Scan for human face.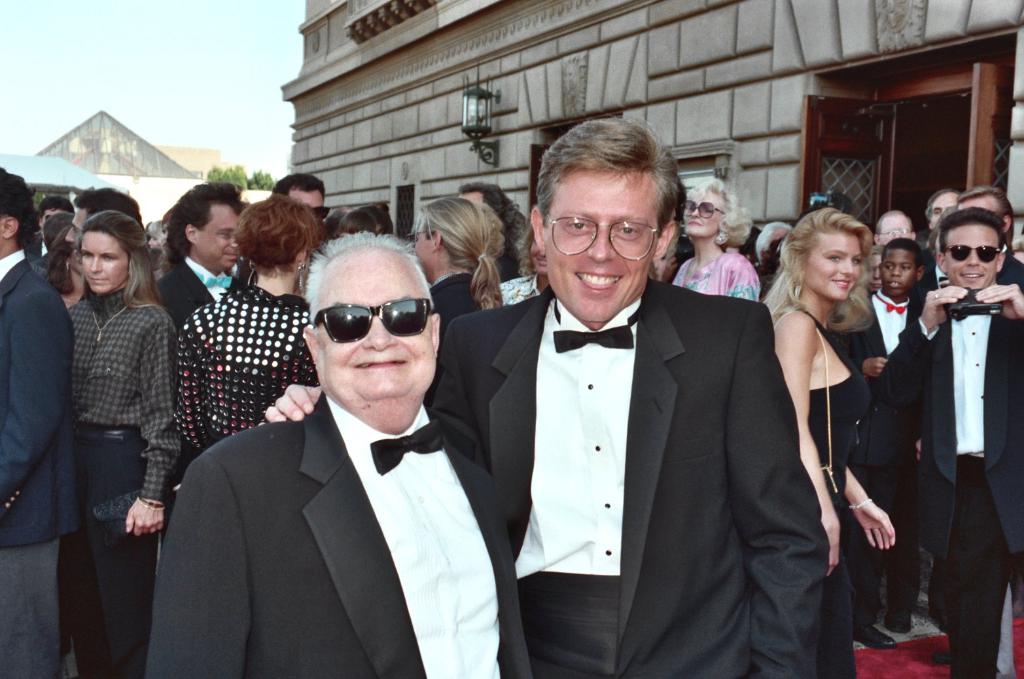
Scan result: 883,250,912,293.
